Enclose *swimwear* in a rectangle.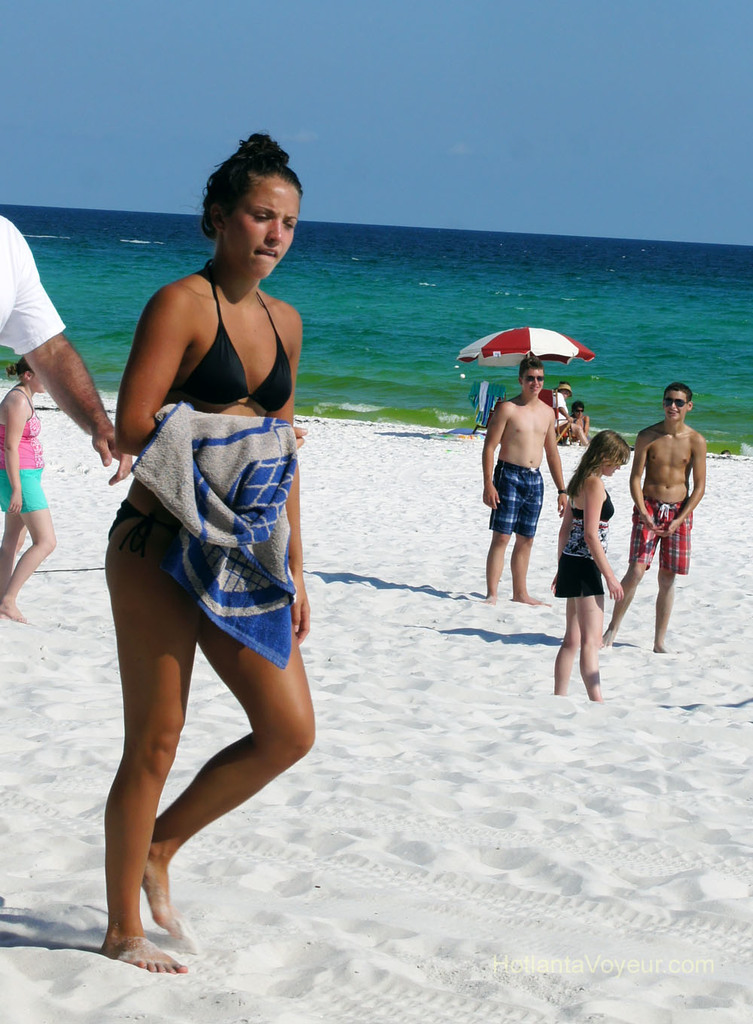
<bbox>147, 266, 312, 414</bbox>.
